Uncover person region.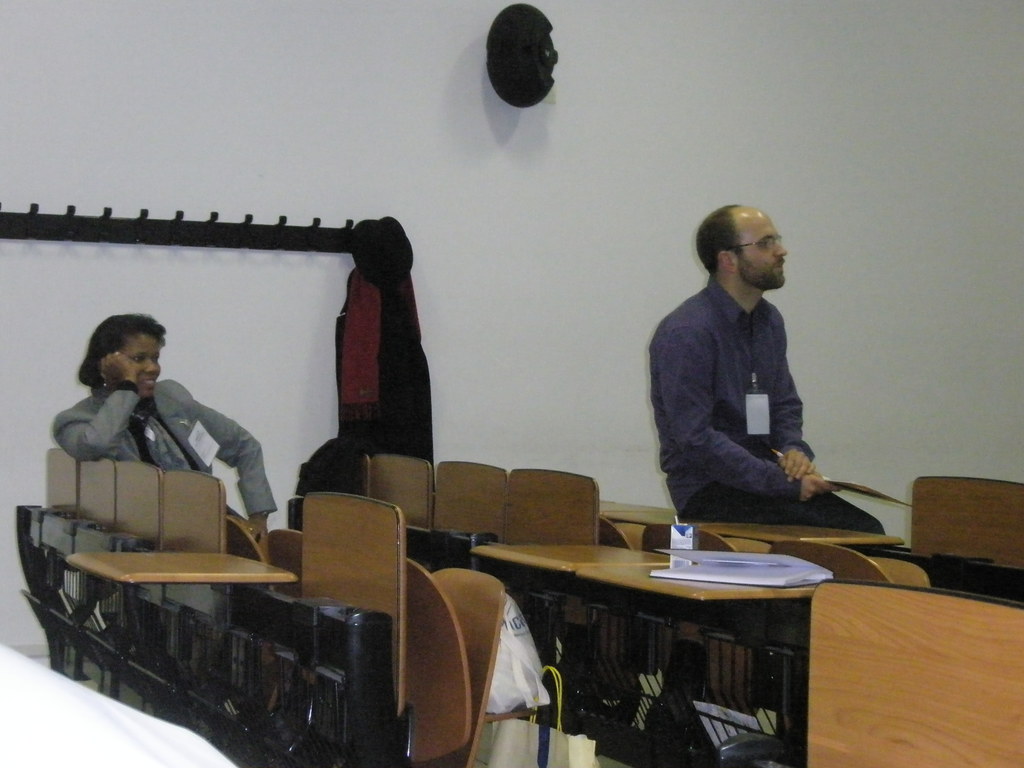
Uncovered: rect(644, 181, 842, 569).
